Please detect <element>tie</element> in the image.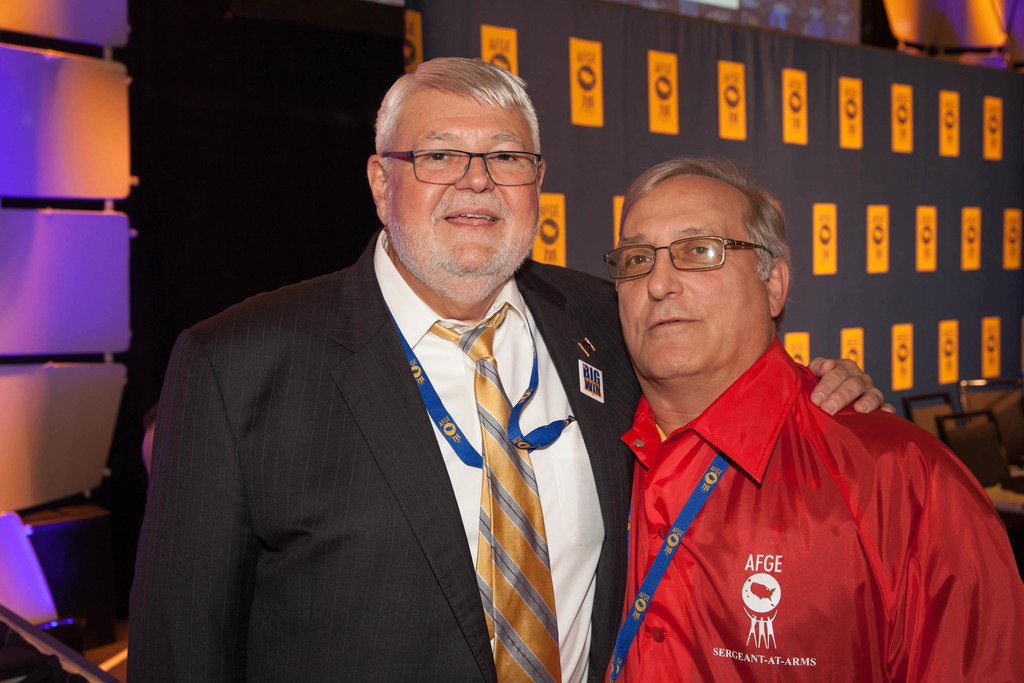
BBox(426, 309, 561, 682).
